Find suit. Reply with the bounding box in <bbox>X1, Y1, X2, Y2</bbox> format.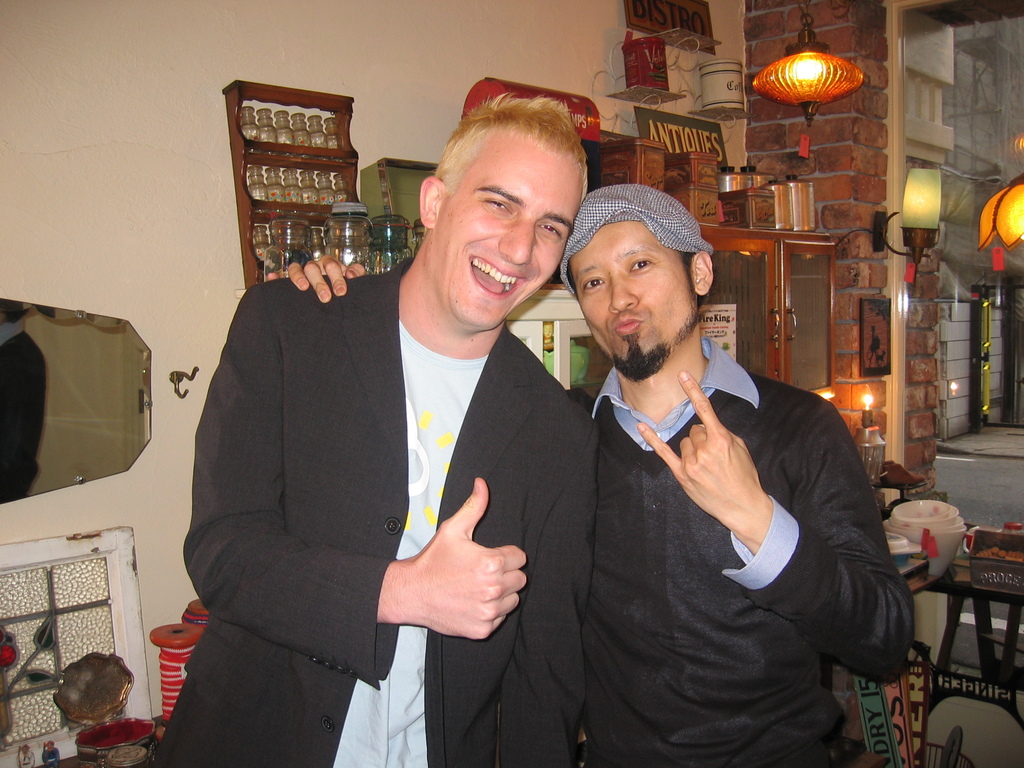
<bbox>177, 180, 597, 745</bbox>.
